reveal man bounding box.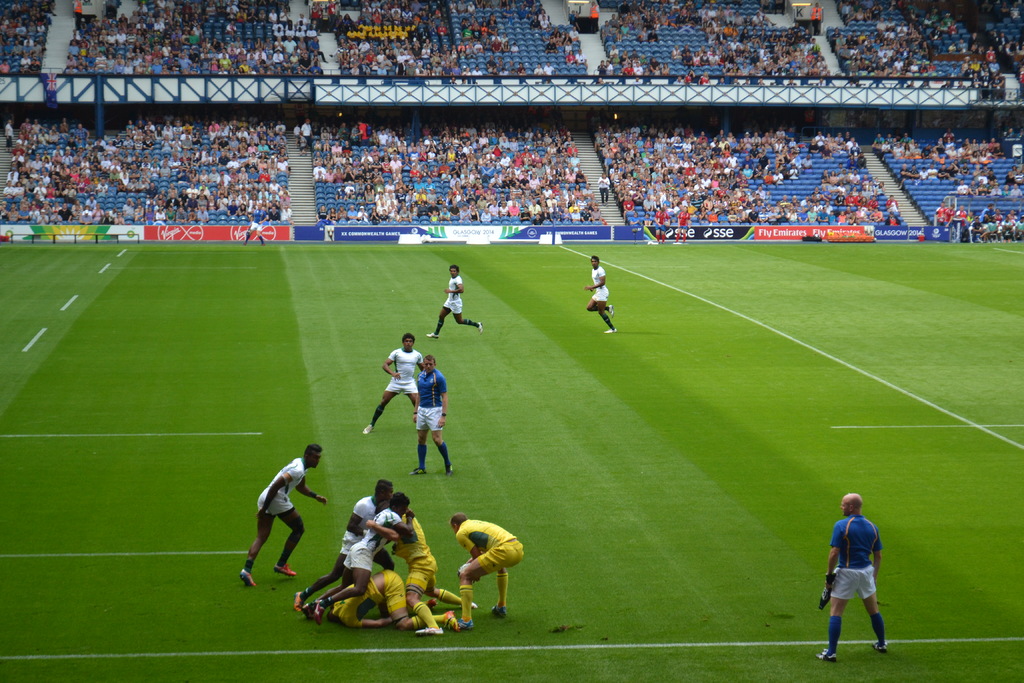
Revealed: <bbox>104, 137, 115, 156</bbox>.
